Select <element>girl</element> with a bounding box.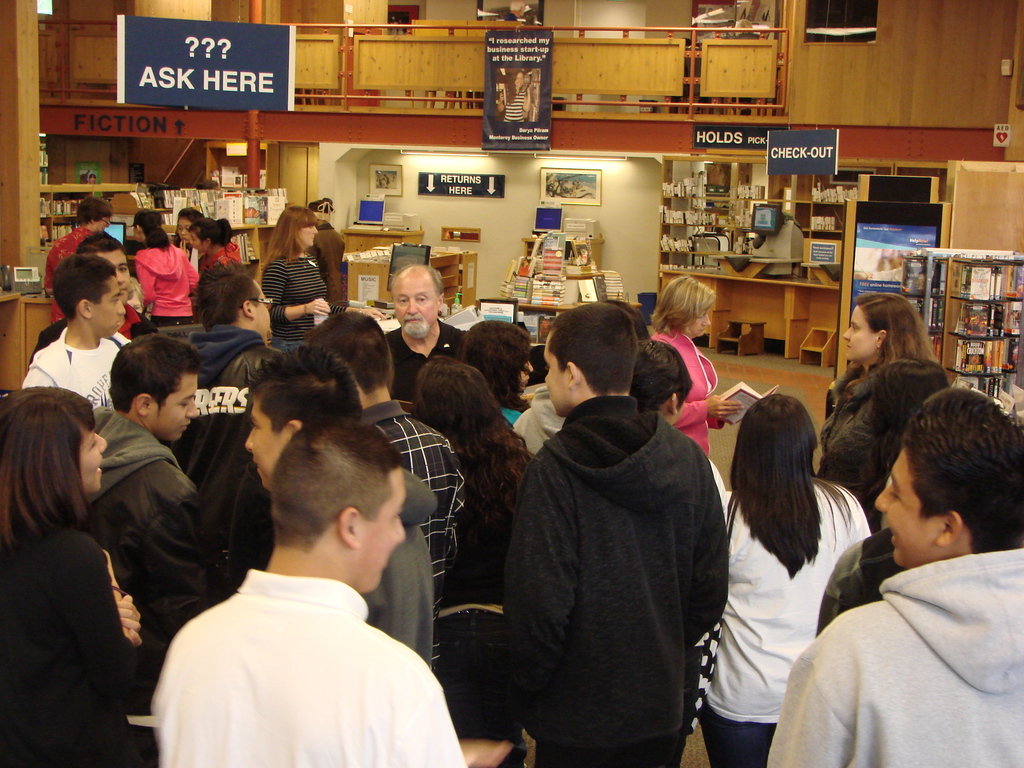
<box>0,384,141,767</box>.
